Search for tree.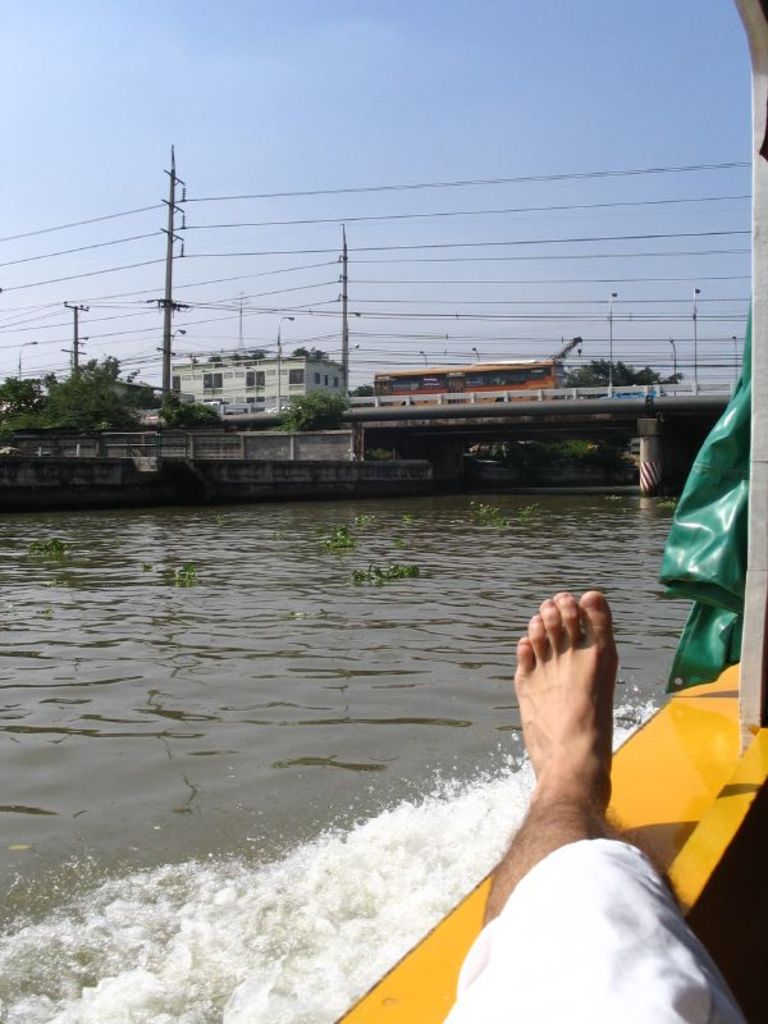
Found at 563,361,680,384.
